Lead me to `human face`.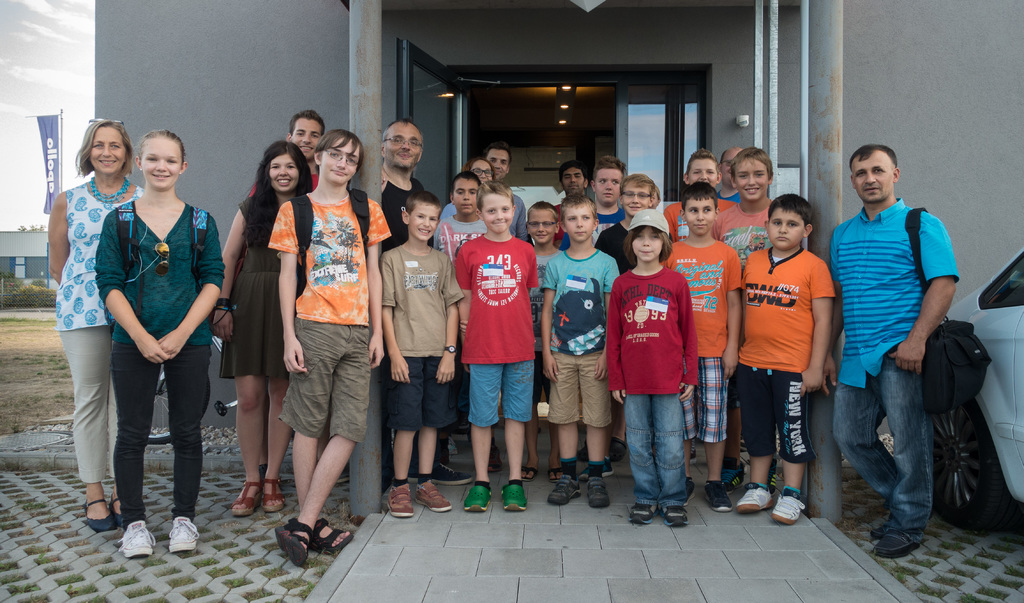
Lead to box(483, 194, 516, 233).
